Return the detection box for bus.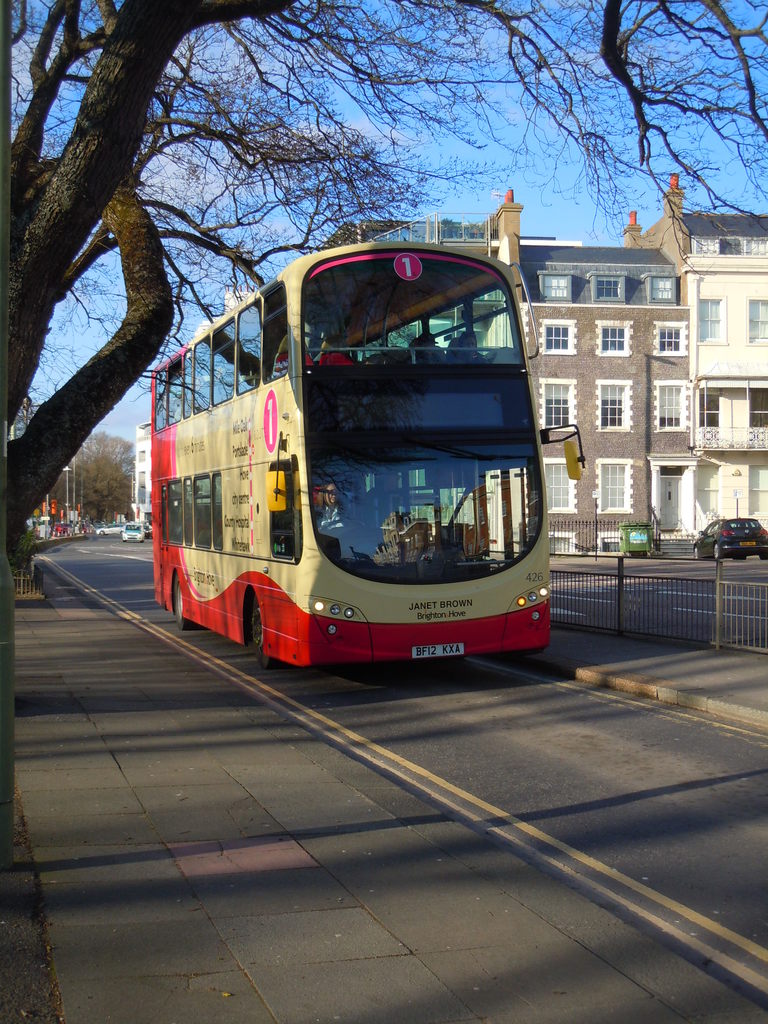
bbox(149, 239, 589, 672).
